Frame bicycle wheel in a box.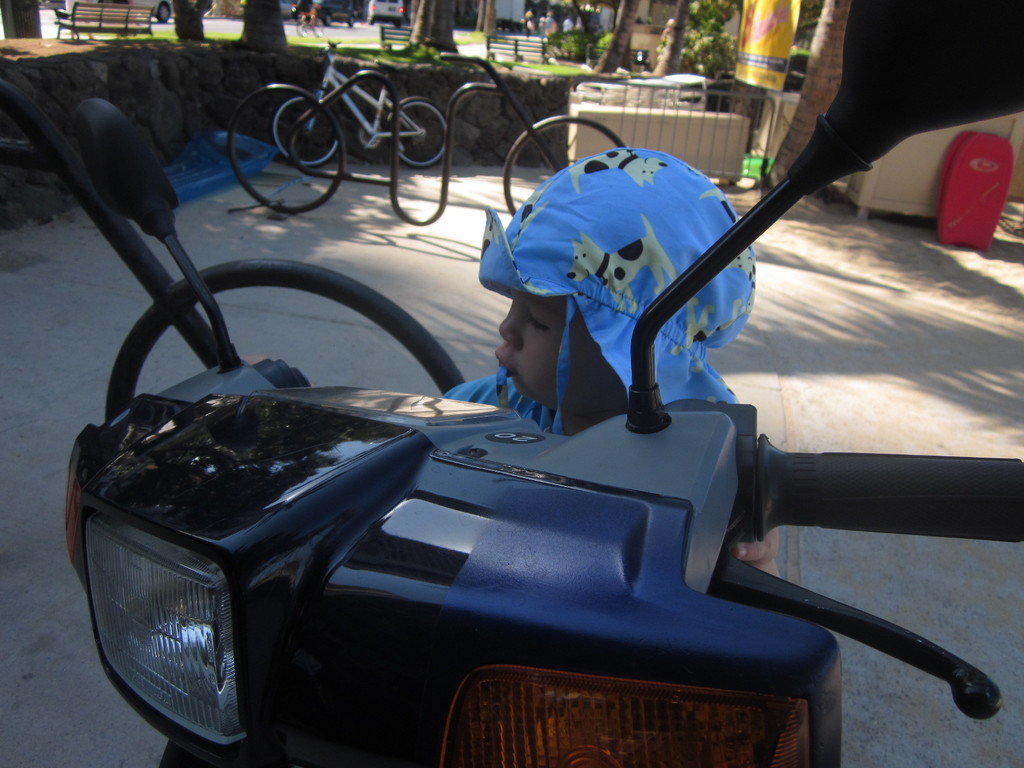
bbox(505, 115, 625, 216).
